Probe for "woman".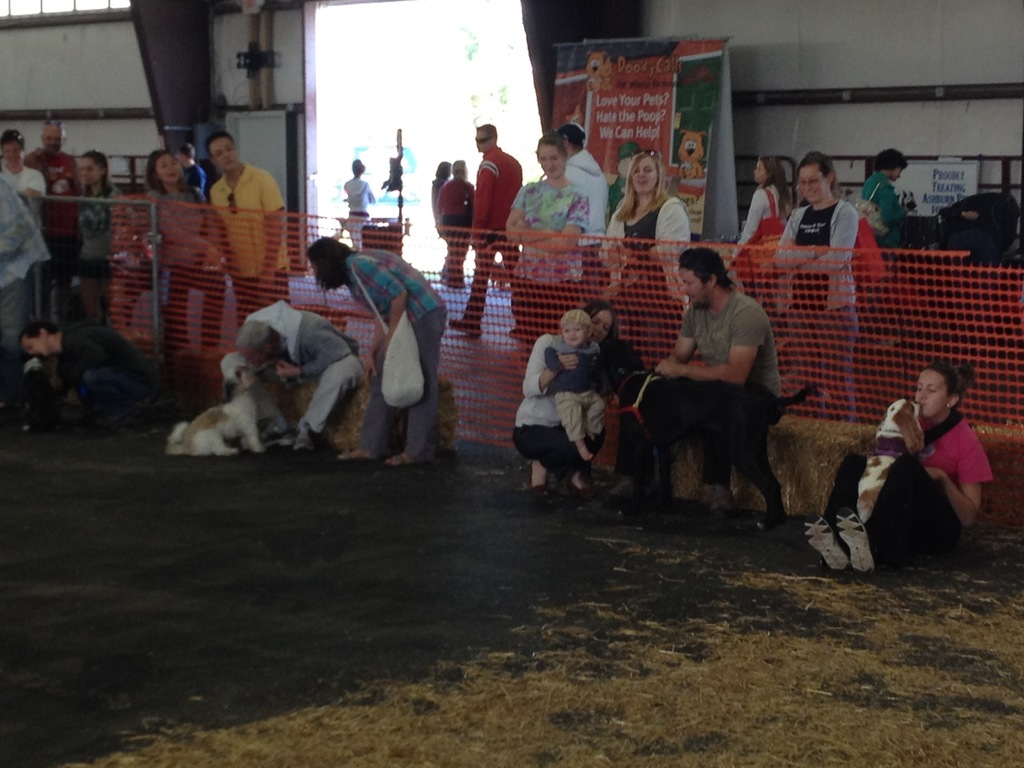
Probe result: <box>506,130,588,374</box>.
